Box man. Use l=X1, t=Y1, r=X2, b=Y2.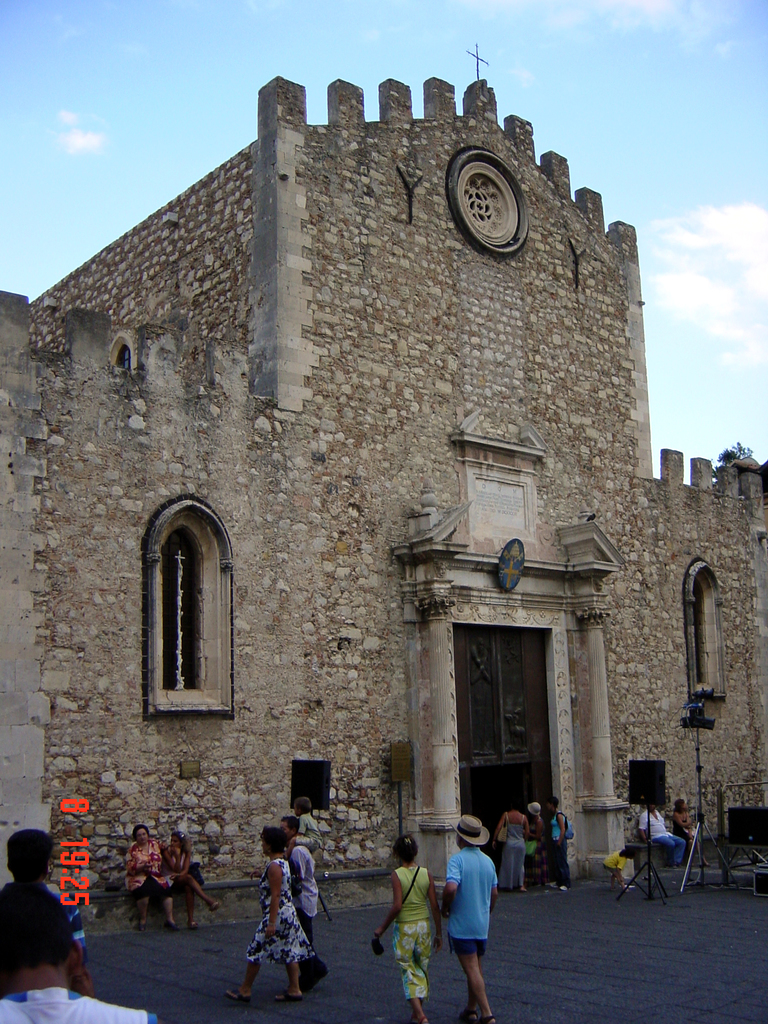
l=271, t=818, r=323, b=993.
